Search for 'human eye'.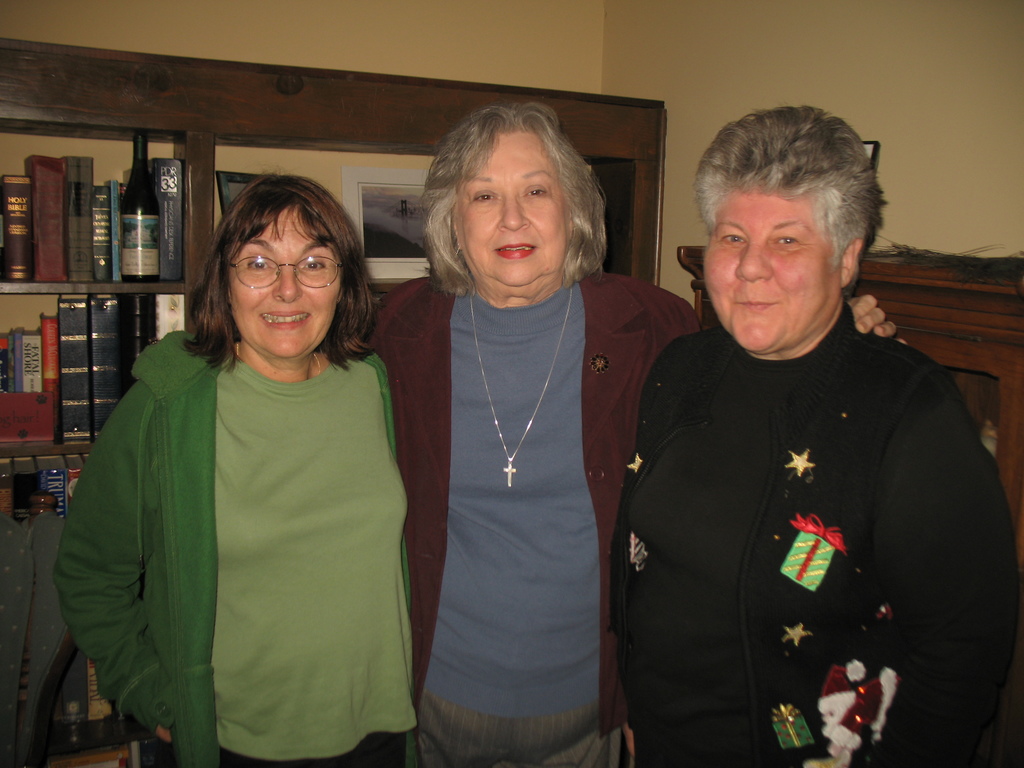
Found at rect(299, 254, 328, 276).
